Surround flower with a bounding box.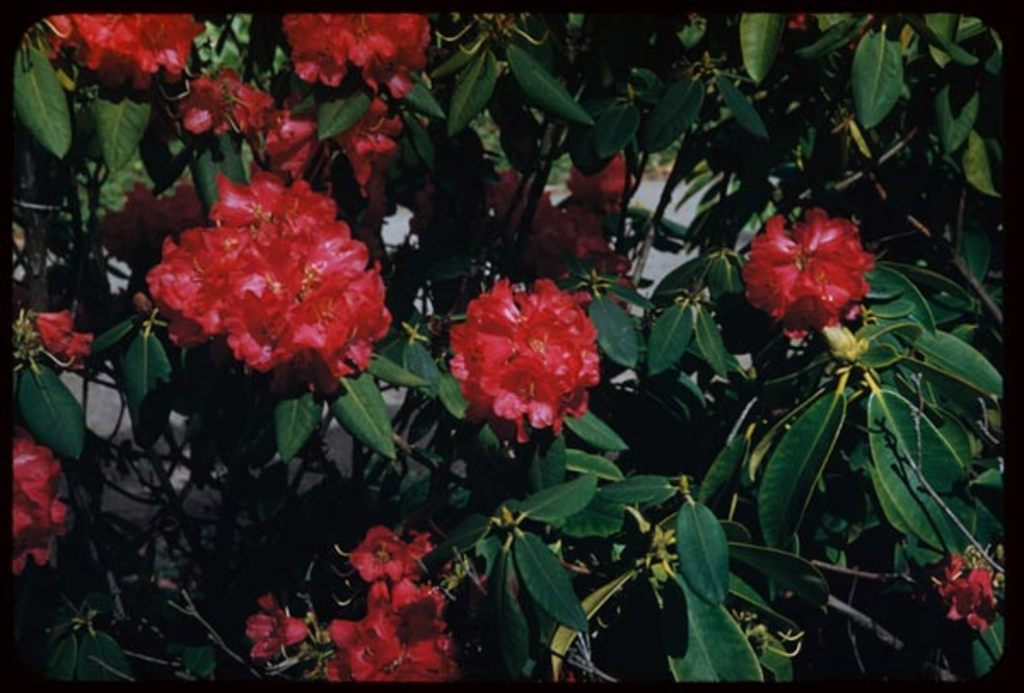
{"left": 345, "top": 521, "right": 422, "bottom": 582}.
